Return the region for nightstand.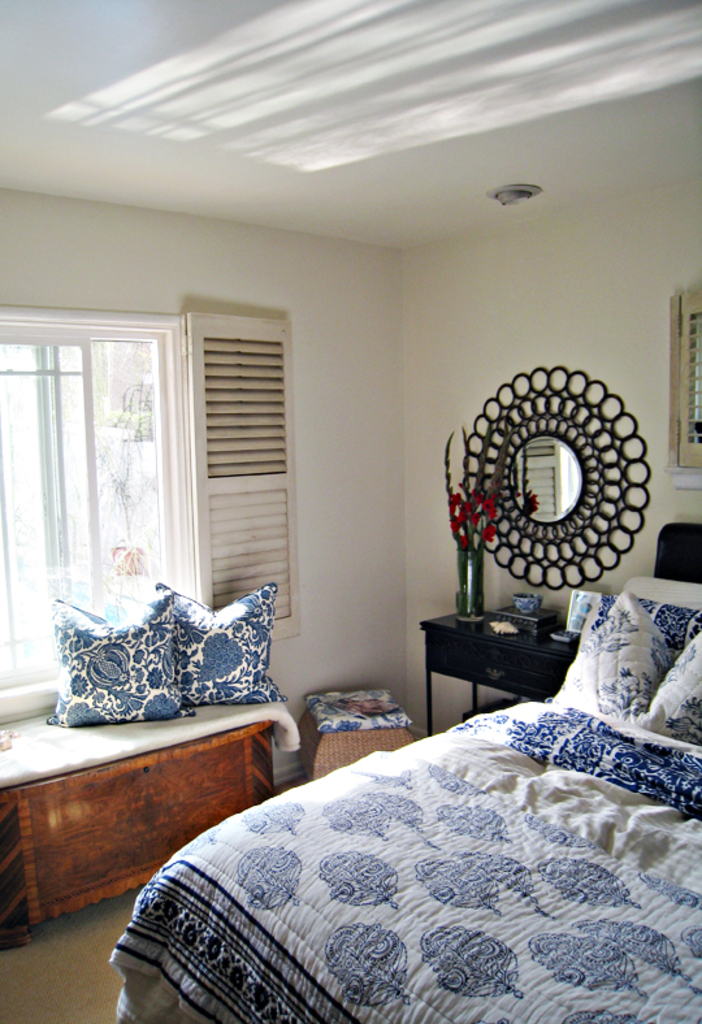
rect(399, 590, 611, 725).
